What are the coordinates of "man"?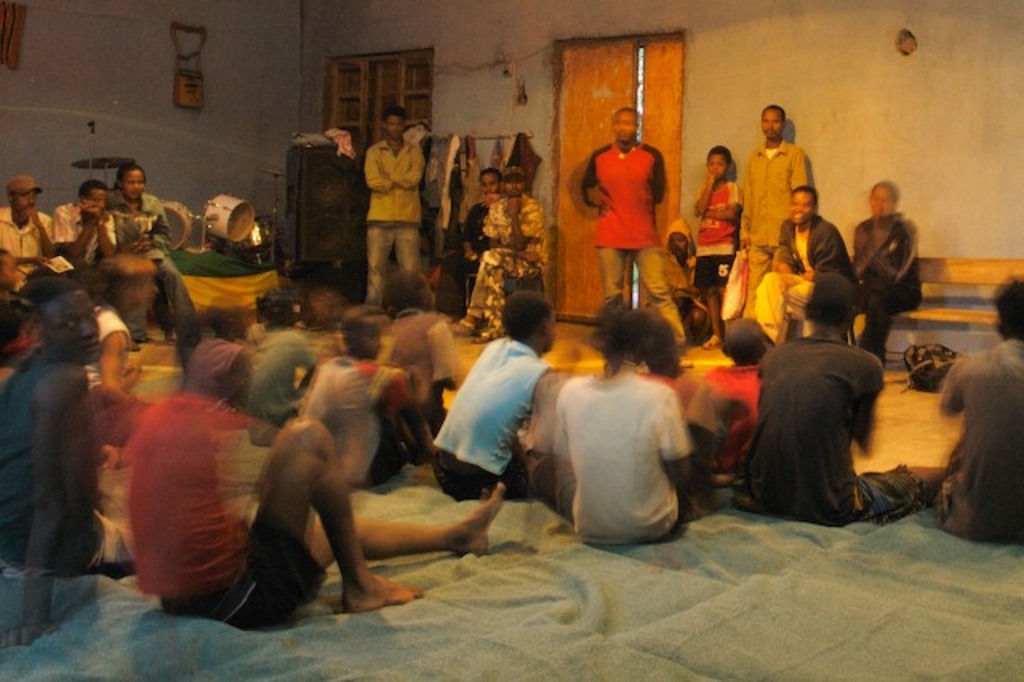
detection(739, 99, 813, 314).
